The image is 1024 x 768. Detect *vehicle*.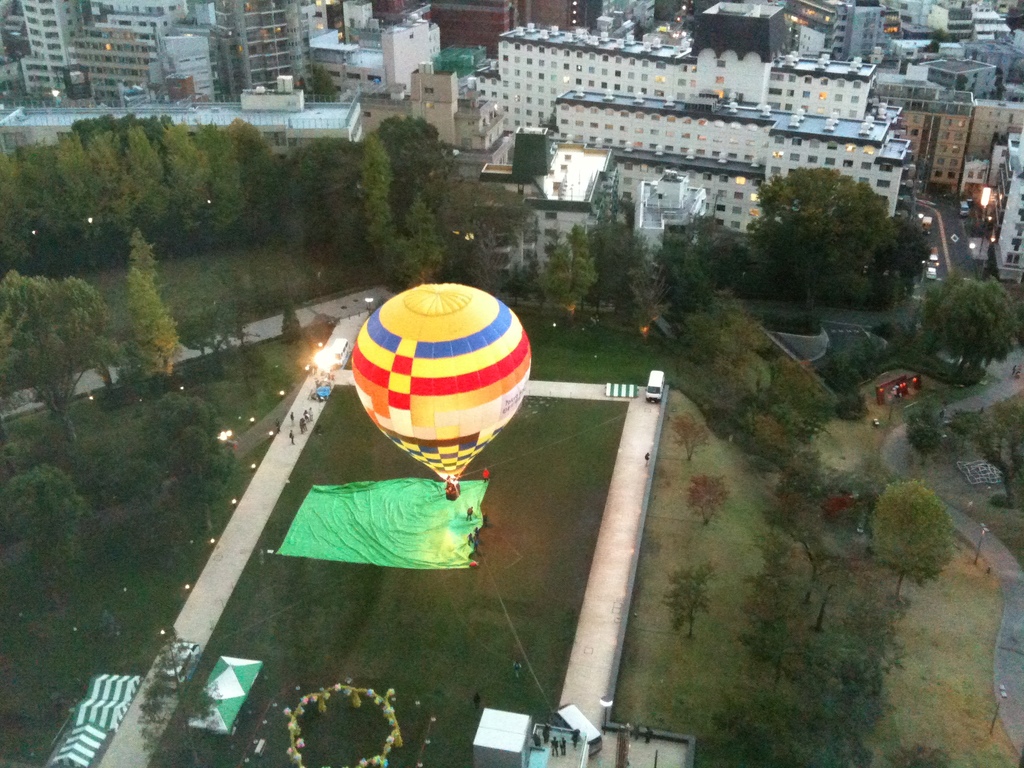
Detection: pyautogui.locateOnScreen(556, 700, 603, 756).
